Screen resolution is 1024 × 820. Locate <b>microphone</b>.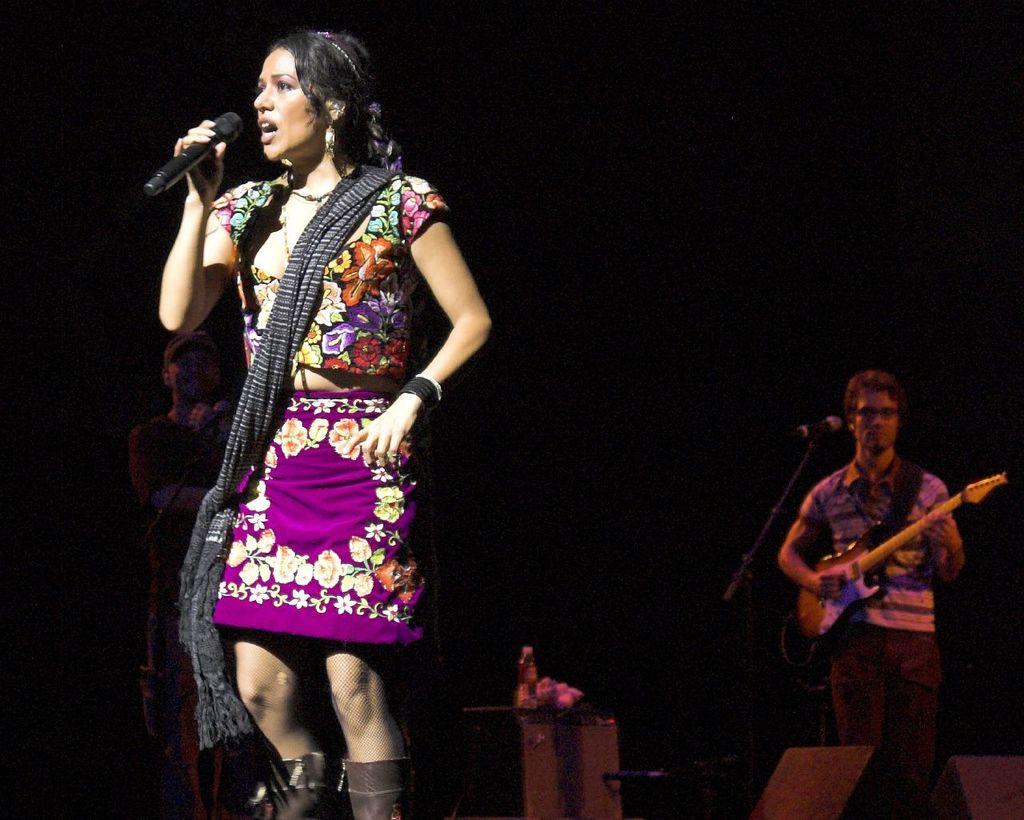
{"x1": 787, "y1": 408, "x2": 844, "y2": 445}.
